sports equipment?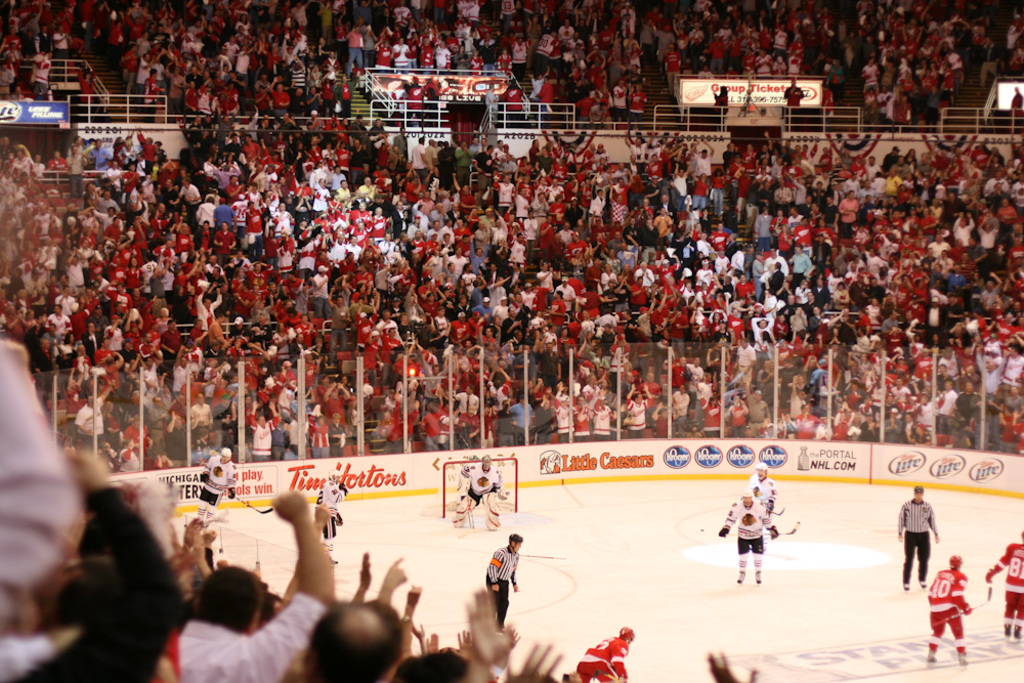
Rect(507, 531, 520, 554)
